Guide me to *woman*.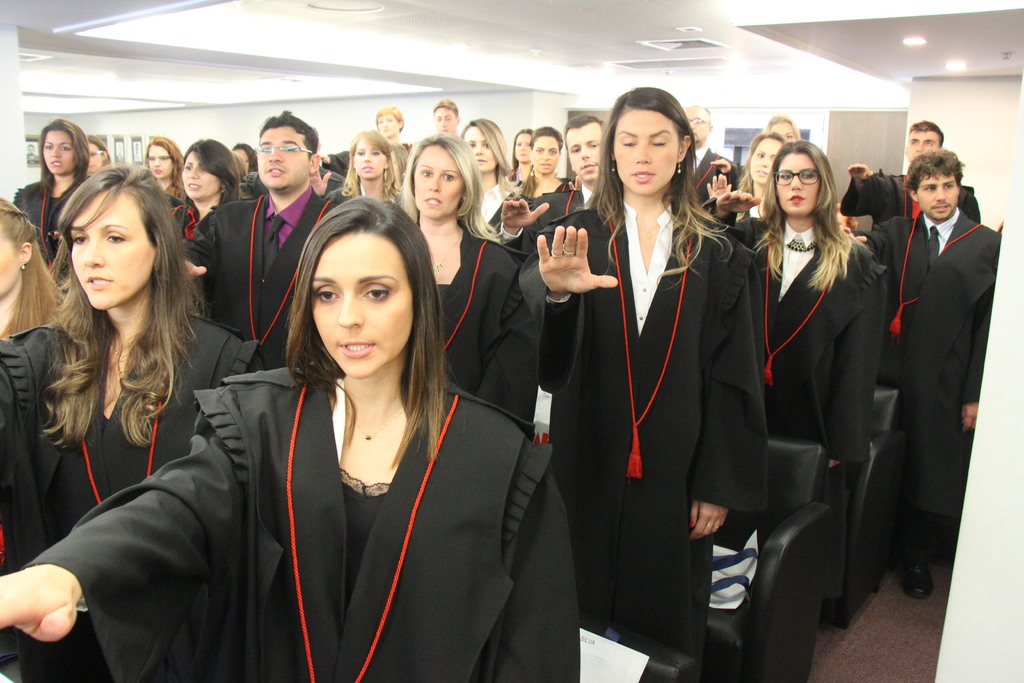
Guidance: select_region(456, 115, 525, 236).
